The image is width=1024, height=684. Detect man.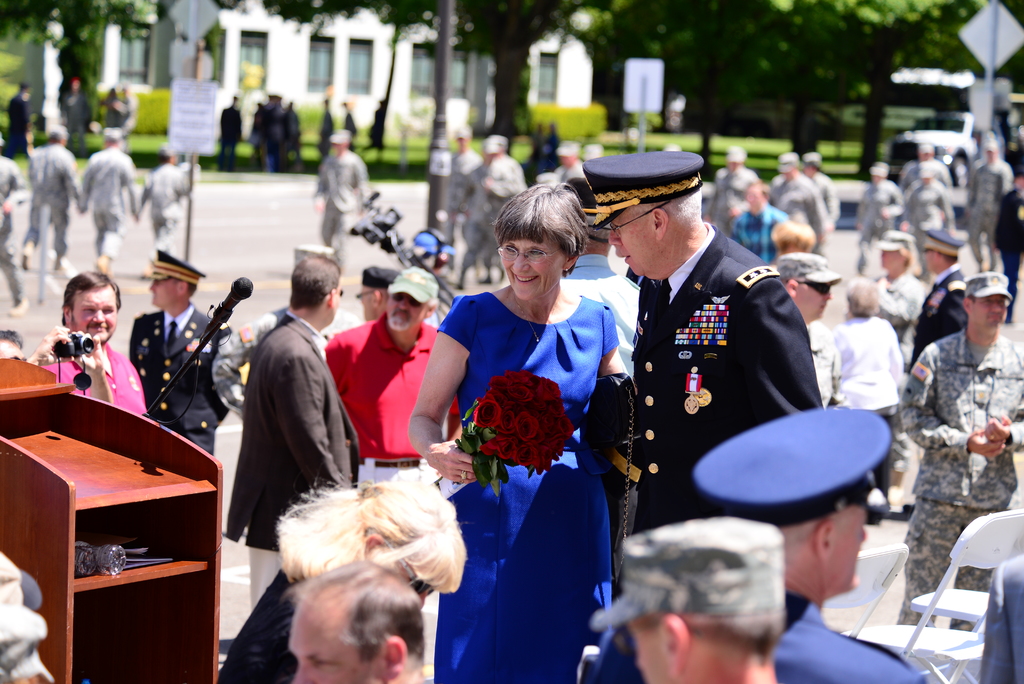
Detection: [left=230, top=257, right=355, bottom=605].
